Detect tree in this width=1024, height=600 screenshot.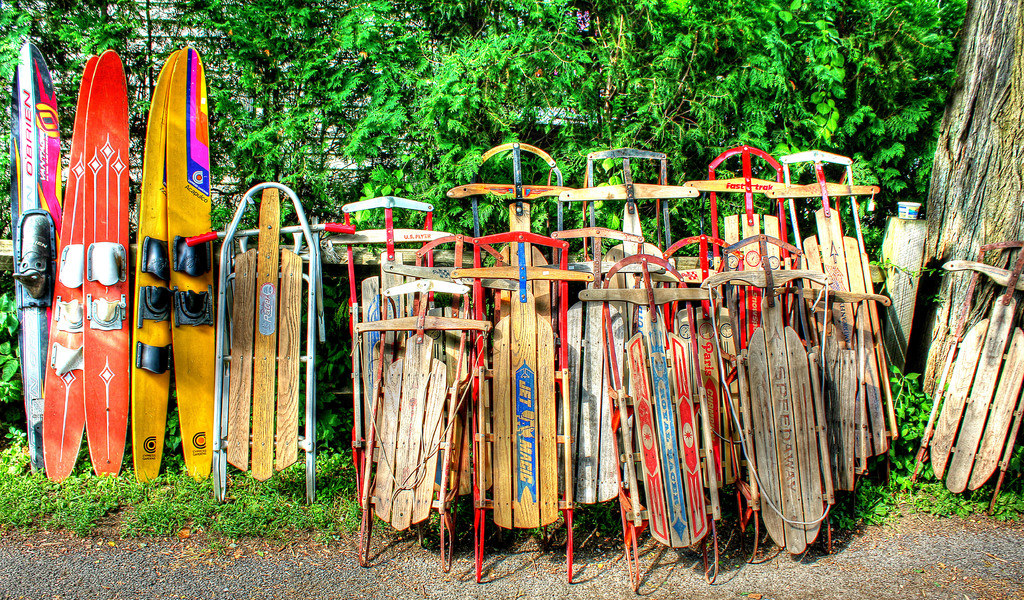
Detection: 906, 0, 1012, 476.
